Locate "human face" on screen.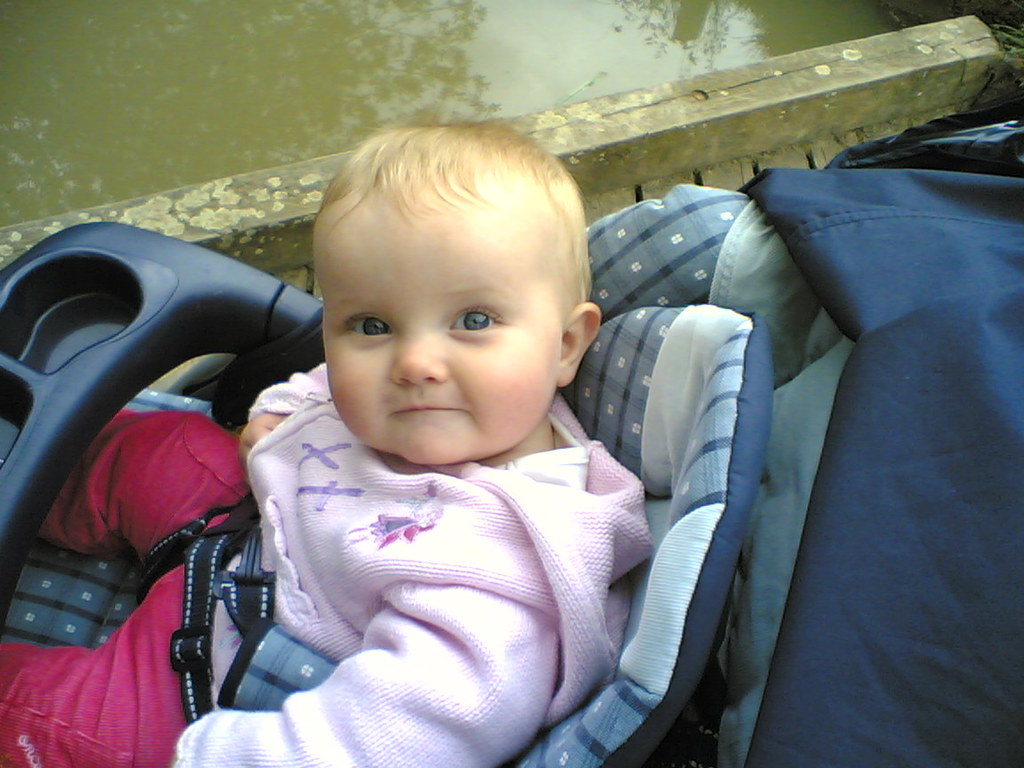
On screen at <box>315,177,573,464</box>.
